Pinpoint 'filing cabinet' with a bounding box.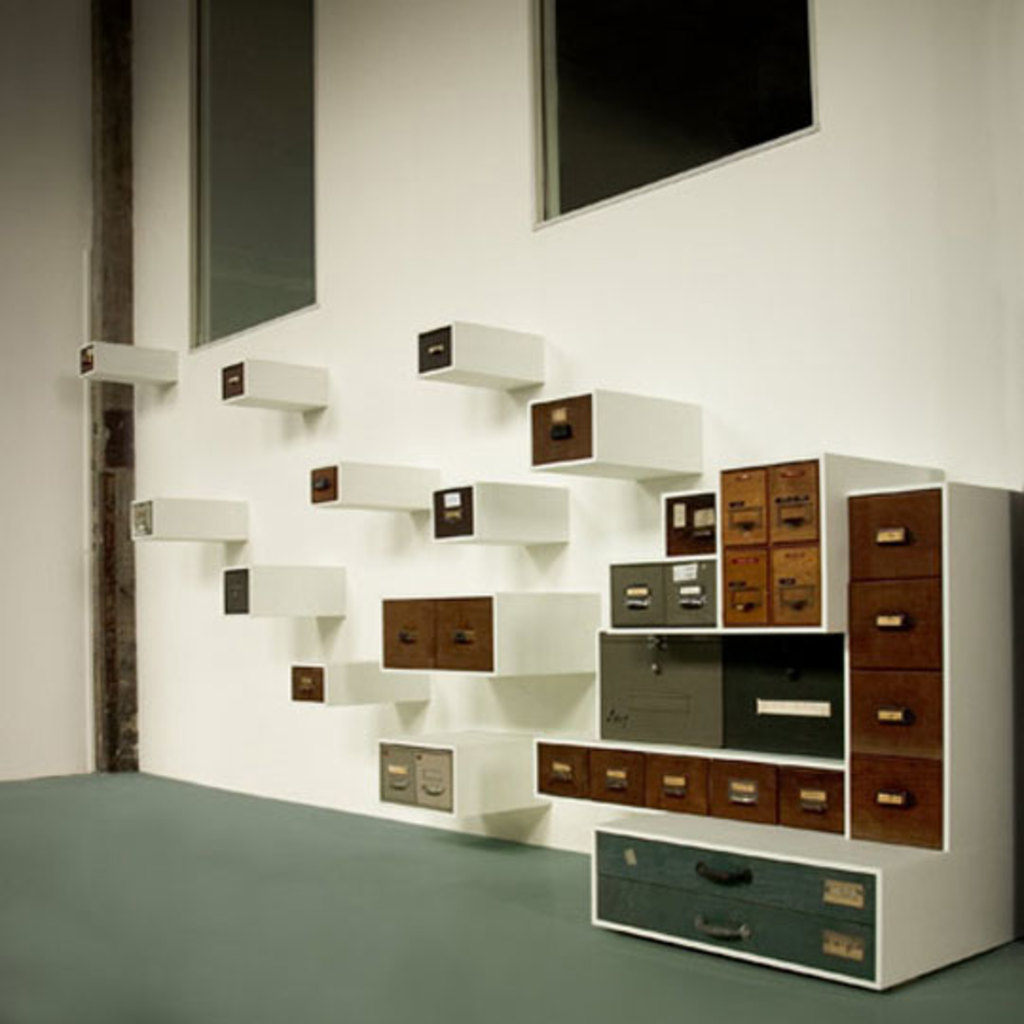
bbox=[216, 573, 349, 614].
